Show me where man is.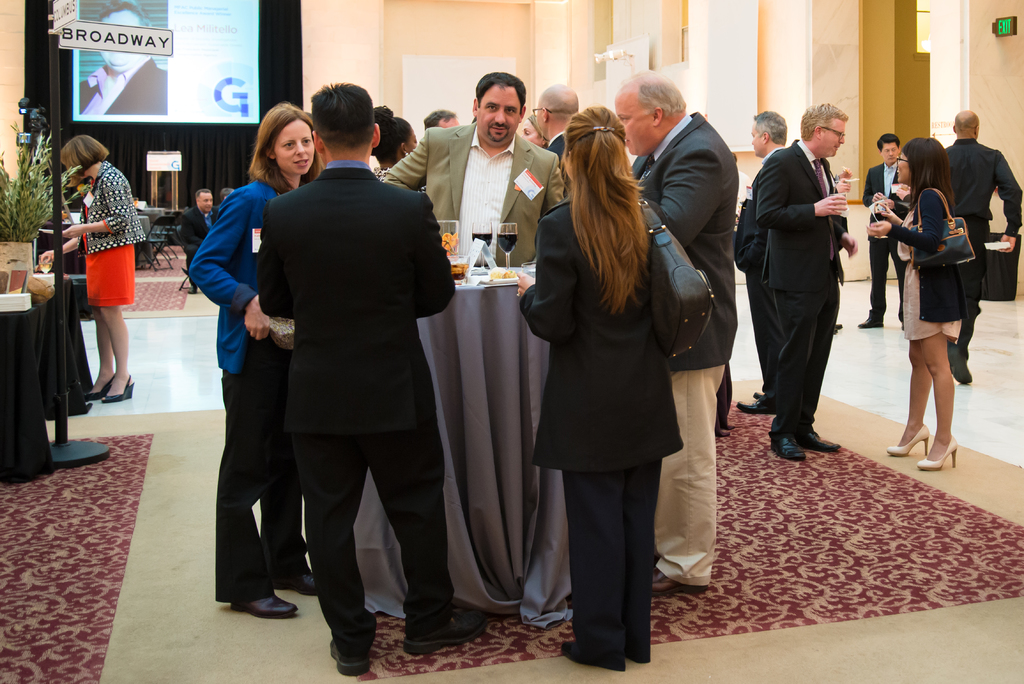
man is at rect(748, 107, 876, 462).
